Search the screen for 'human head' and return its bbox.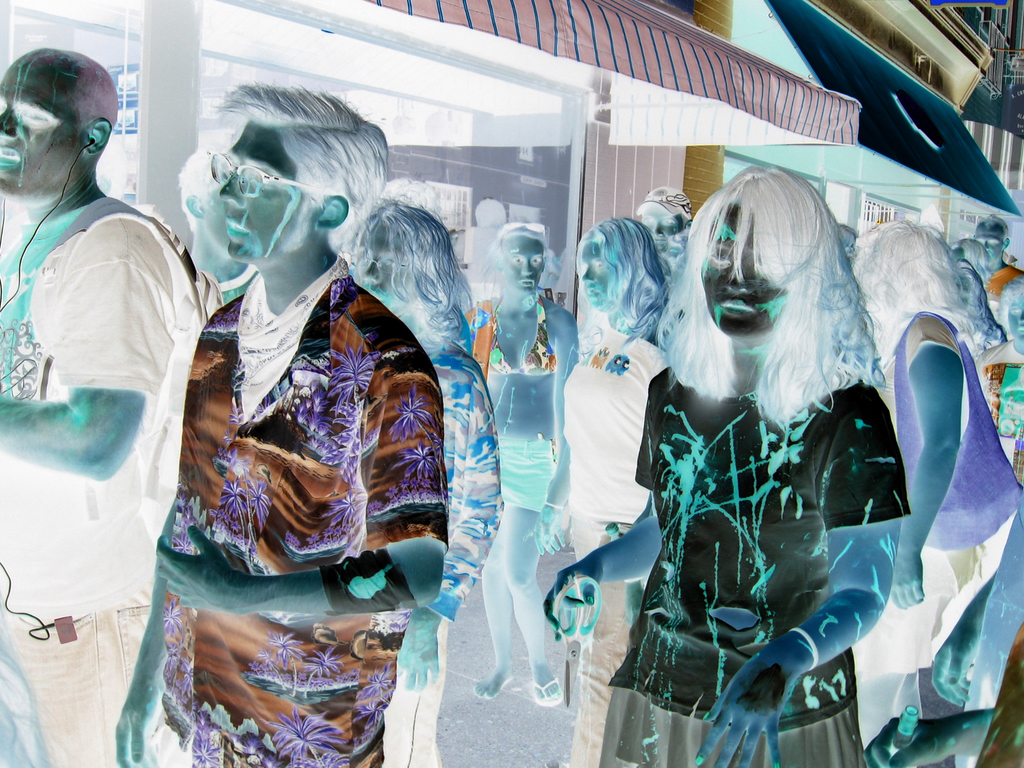
Found: (x1=202, y1=80, x2=387, y2=273).
